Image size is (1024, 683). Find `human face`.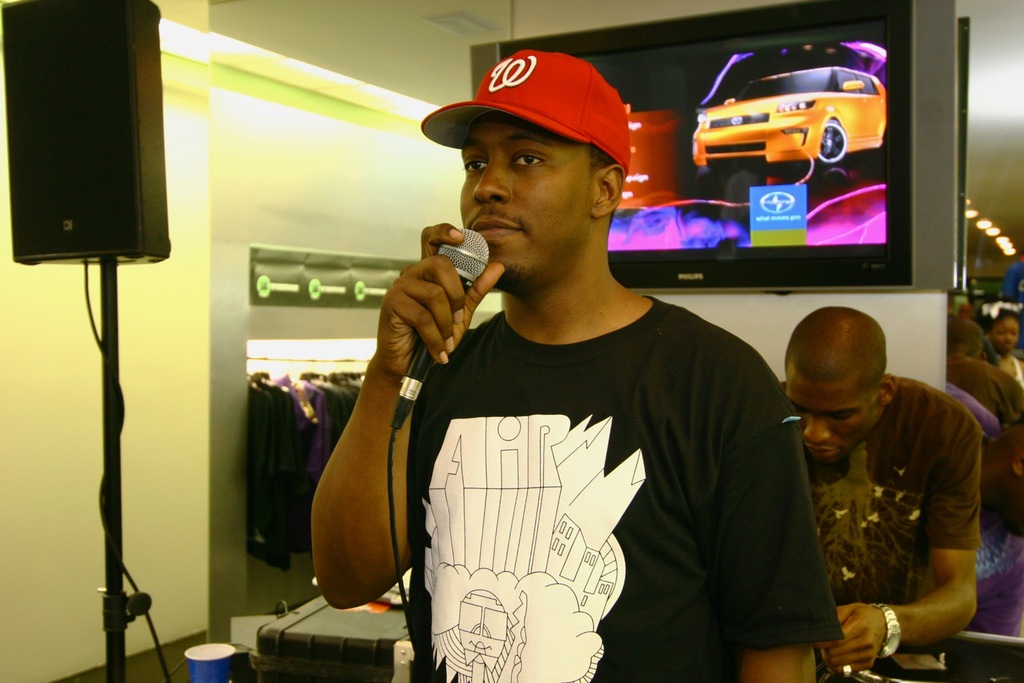
l=787, t=381, r=879, b=468.
